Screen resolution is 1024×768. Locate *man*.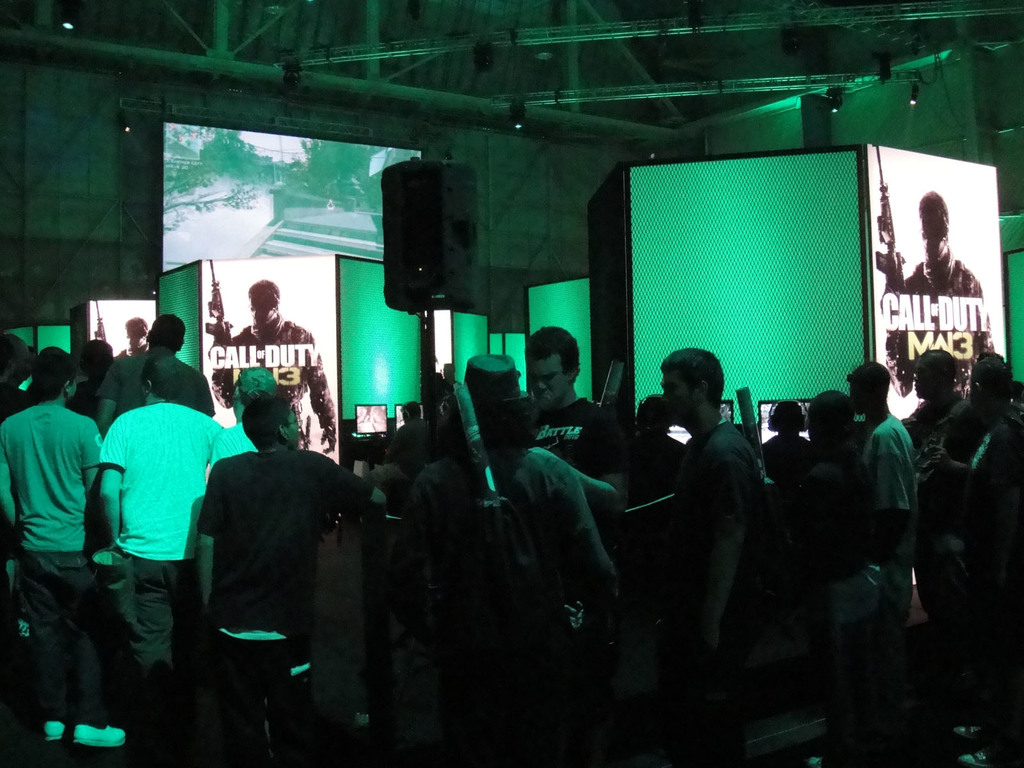
920/351/1023/555.
